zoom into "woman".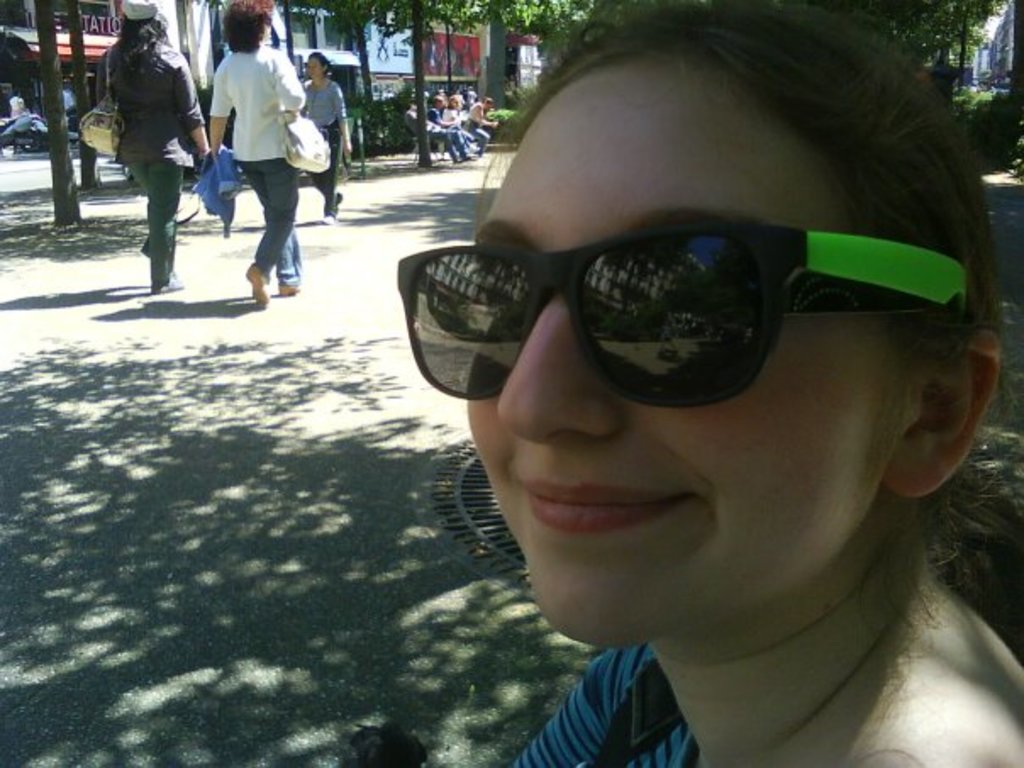
Zoom target: [331, 29, 1023, 751].
